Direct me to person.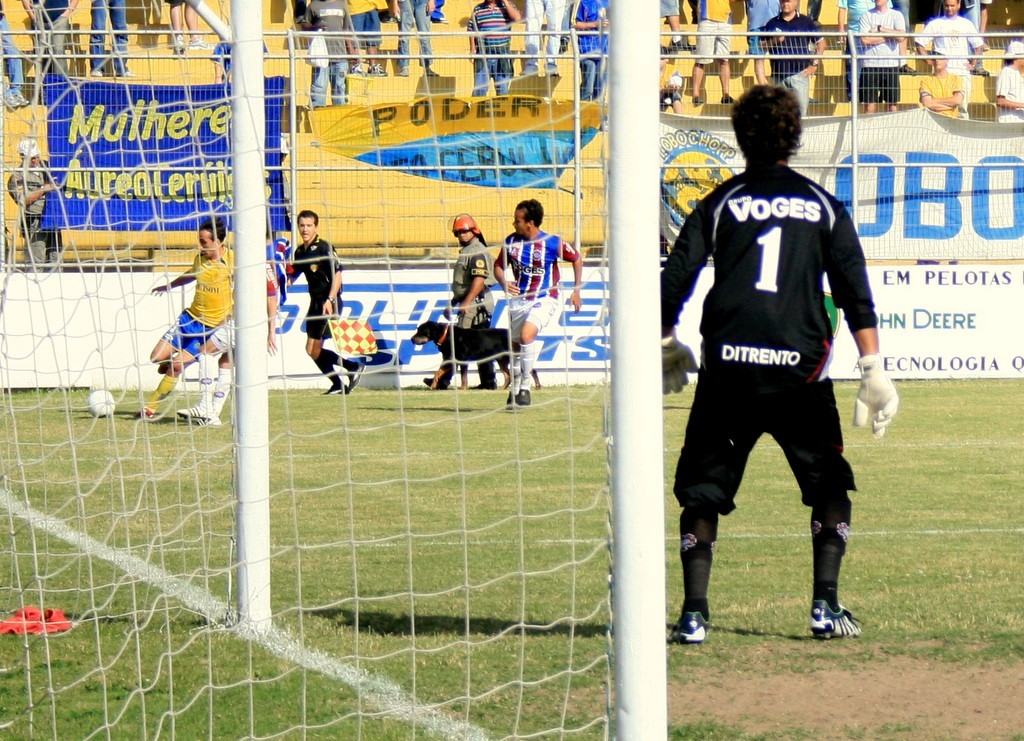
Direction: (386, 0, 442, 79).
